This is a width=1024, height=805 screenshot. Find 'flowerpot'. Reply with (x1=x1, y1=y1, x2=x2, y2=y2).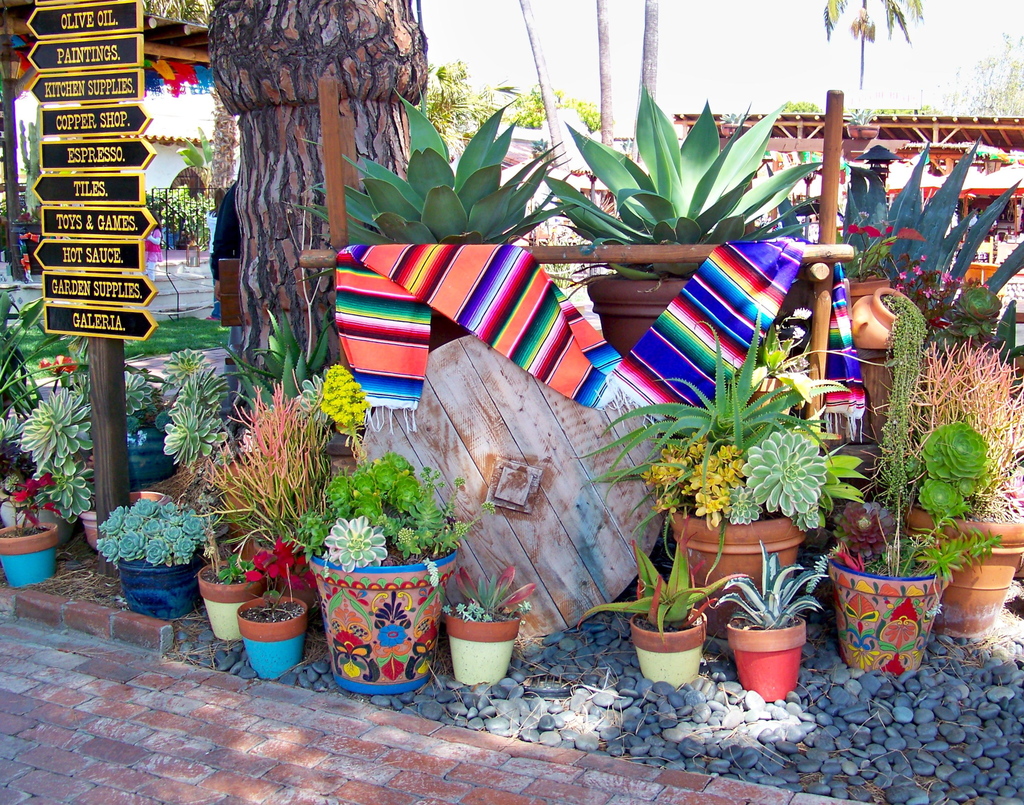
(x1=83, y1=485, x2=173, y2=557).
